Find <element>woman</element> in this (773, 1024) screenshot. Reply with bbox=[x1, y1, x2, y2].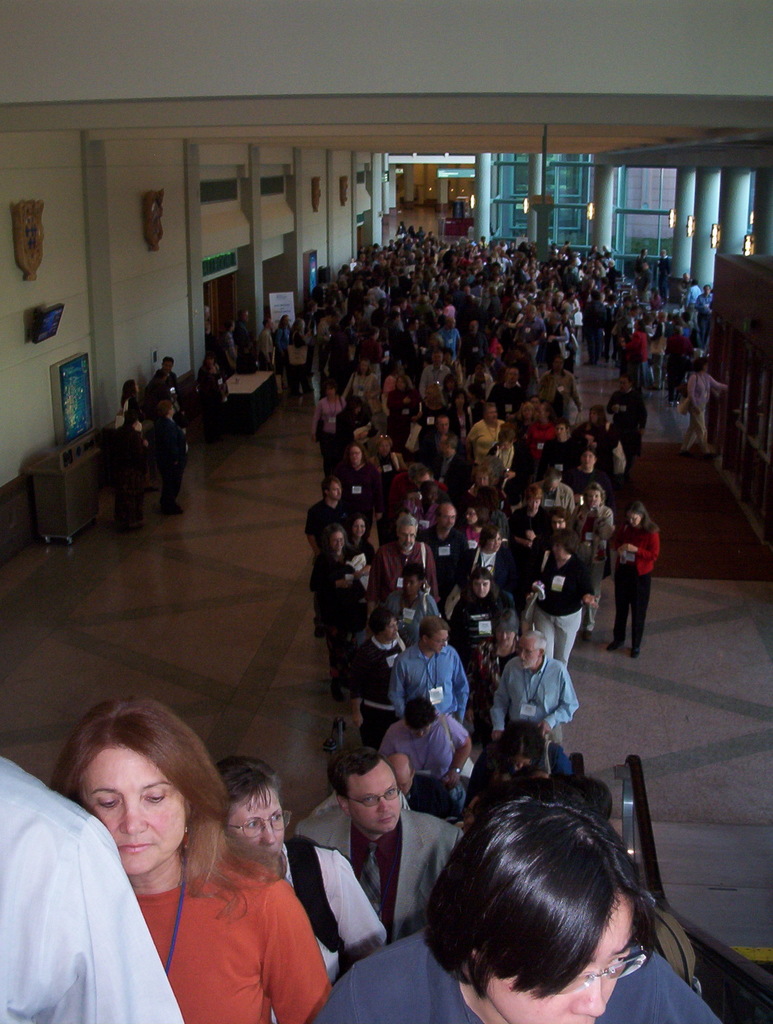
bbox=[537, 536, 596, 669].
